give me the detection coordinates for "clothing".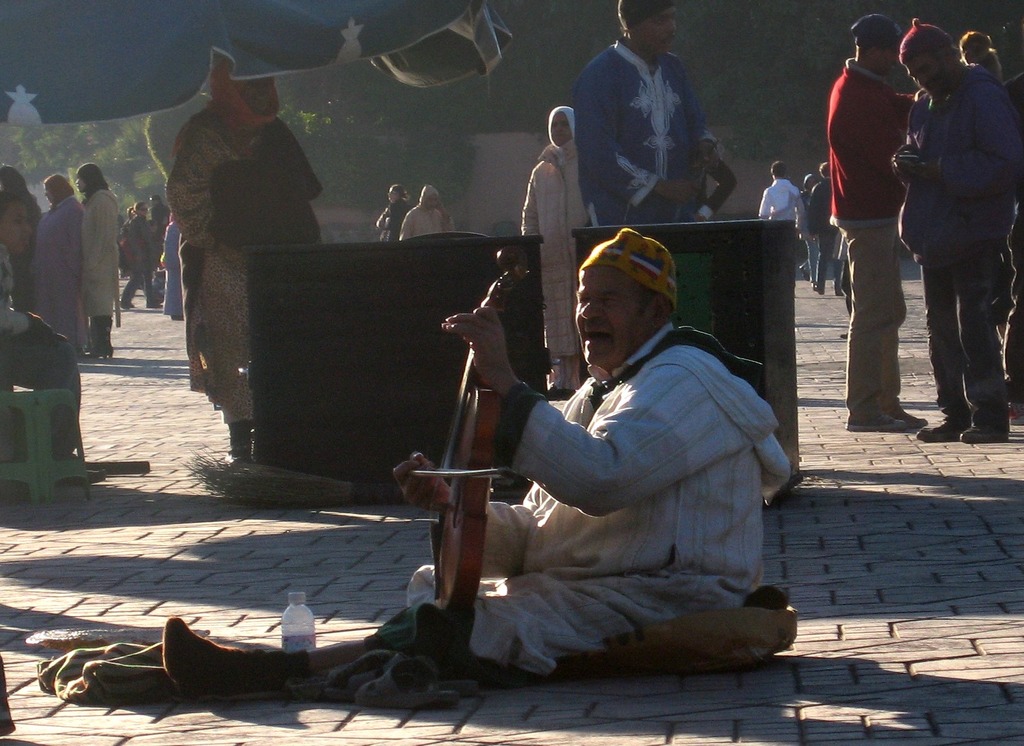
515:145:588:388.
